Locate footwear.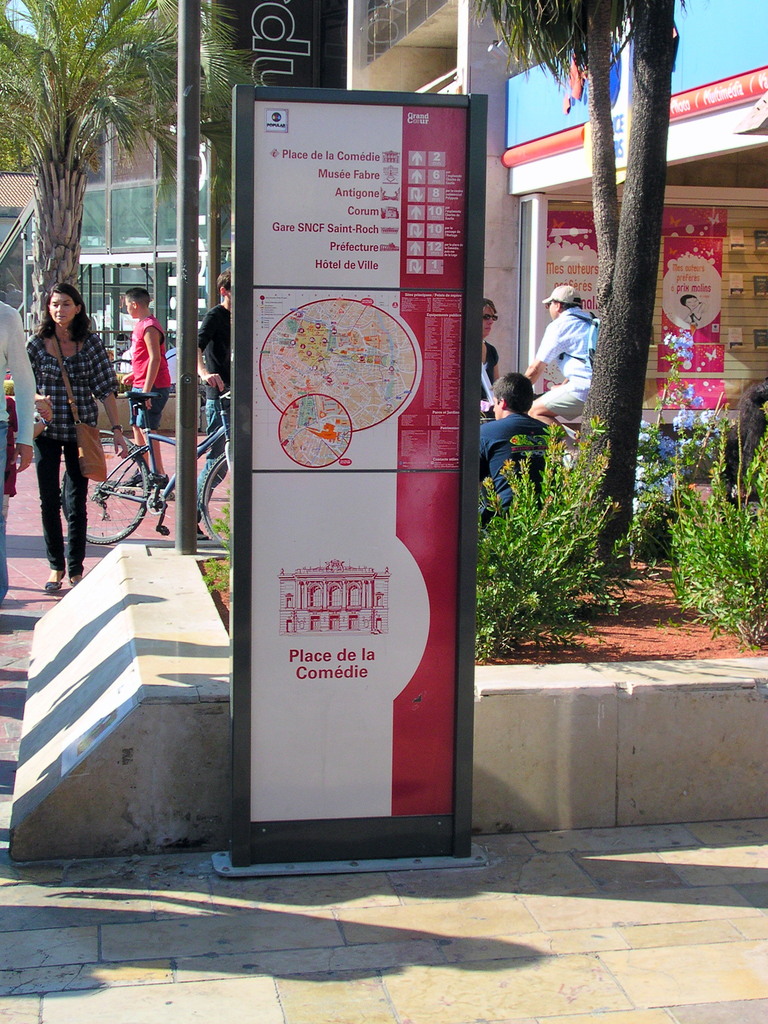
Bounding box: 45,570,64,598.
